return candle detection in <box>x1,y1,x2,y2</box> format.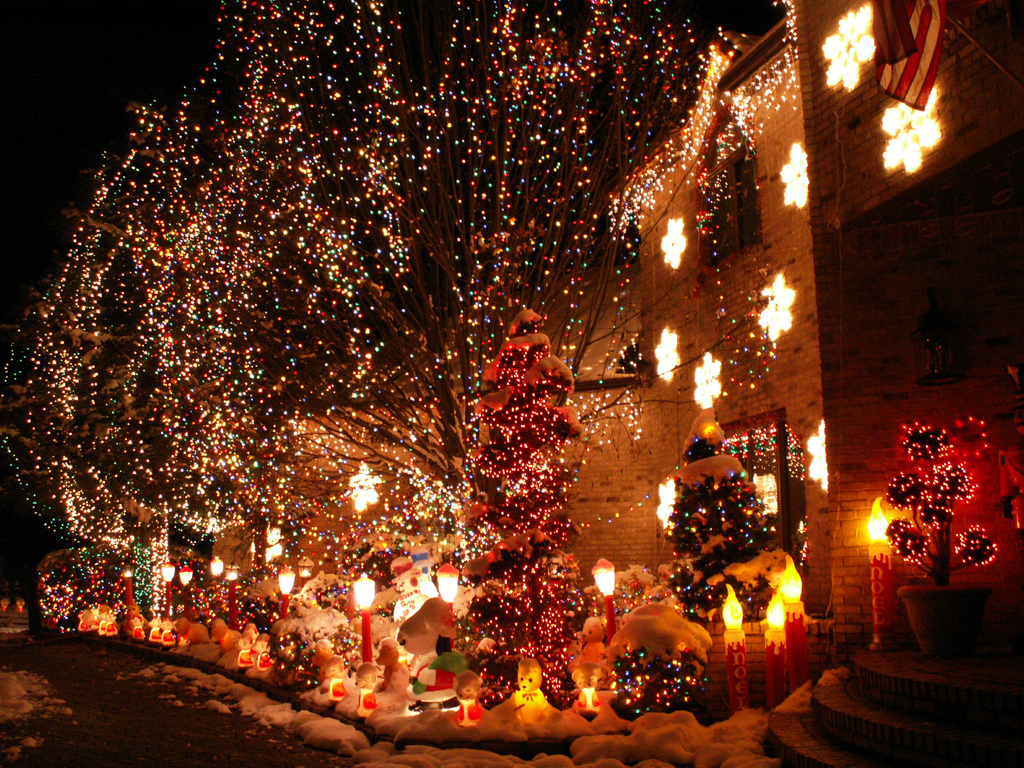
<box>859,508,895,641</box>.
